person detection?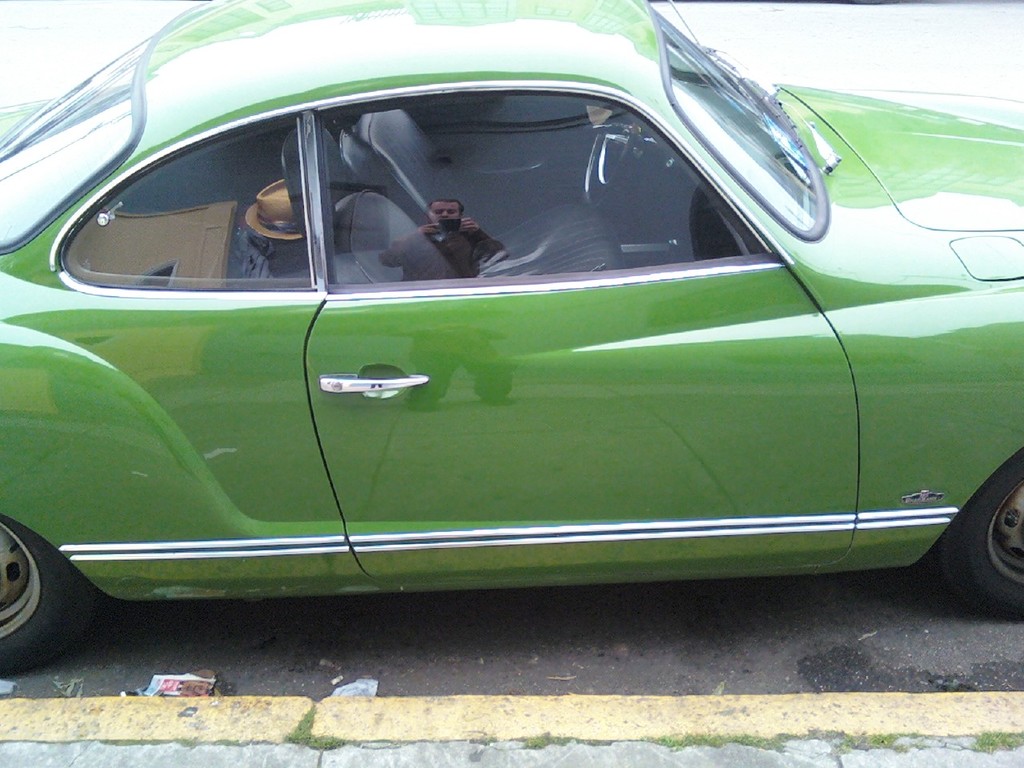
box(378, 198, 511, 411)
